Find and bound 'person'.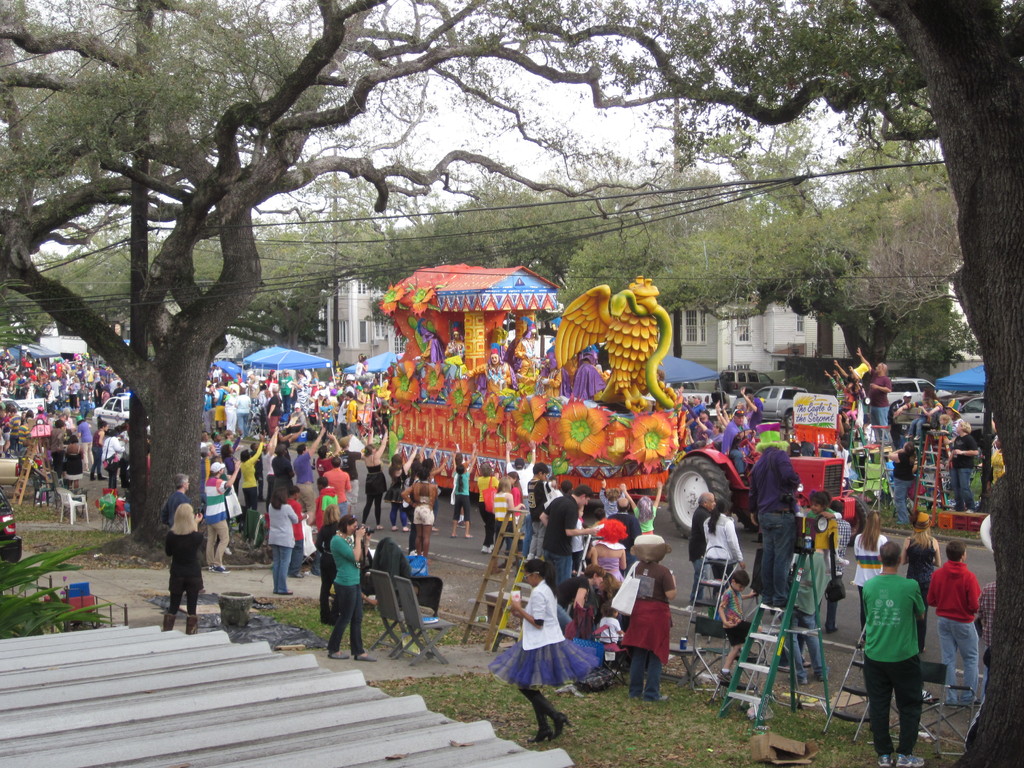
Bound: Rect(253, 384, 272, 421).
